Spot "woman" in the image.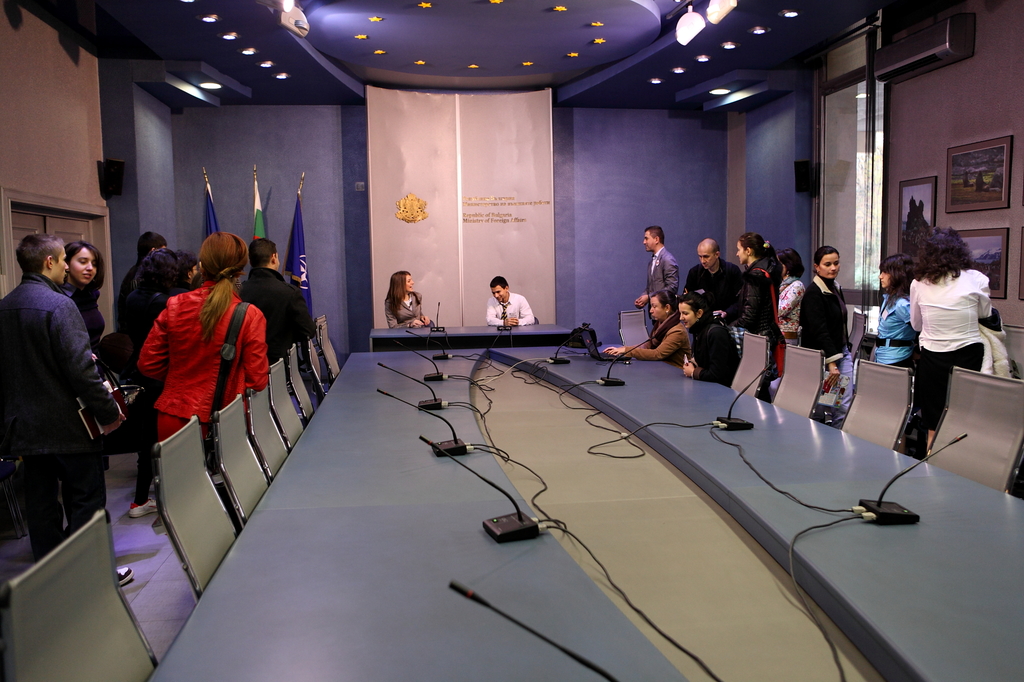
"woman" found at [68, 242, 110, 341].
